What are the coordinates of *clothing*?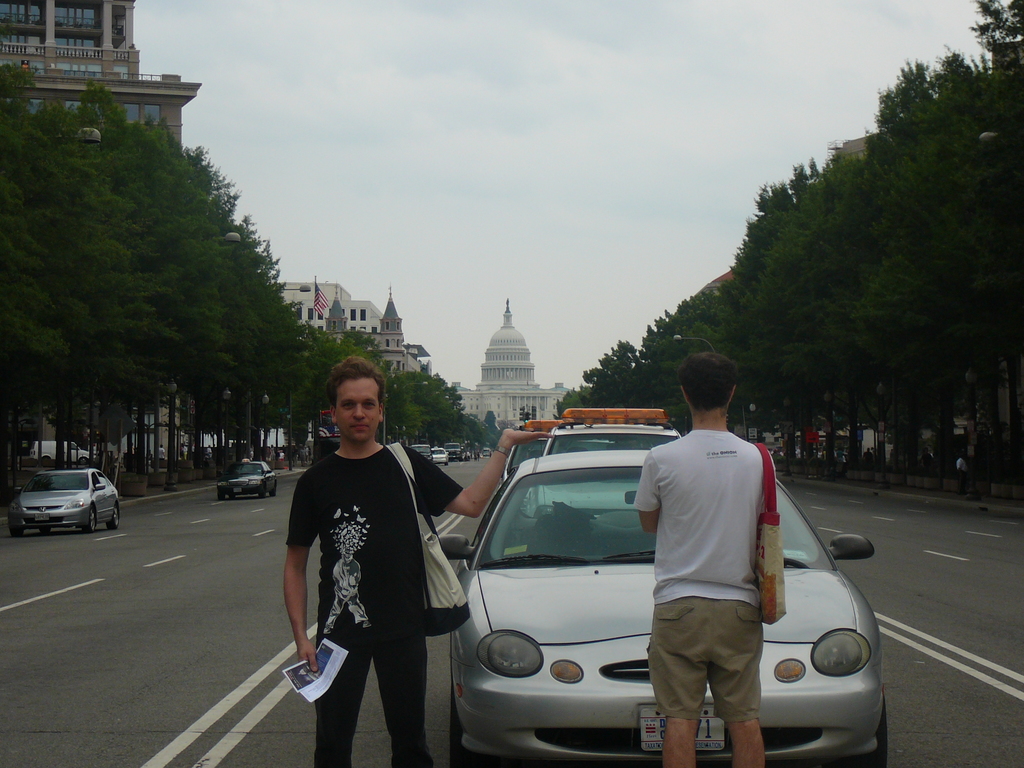
Rect(284, 451, 462, 767).
